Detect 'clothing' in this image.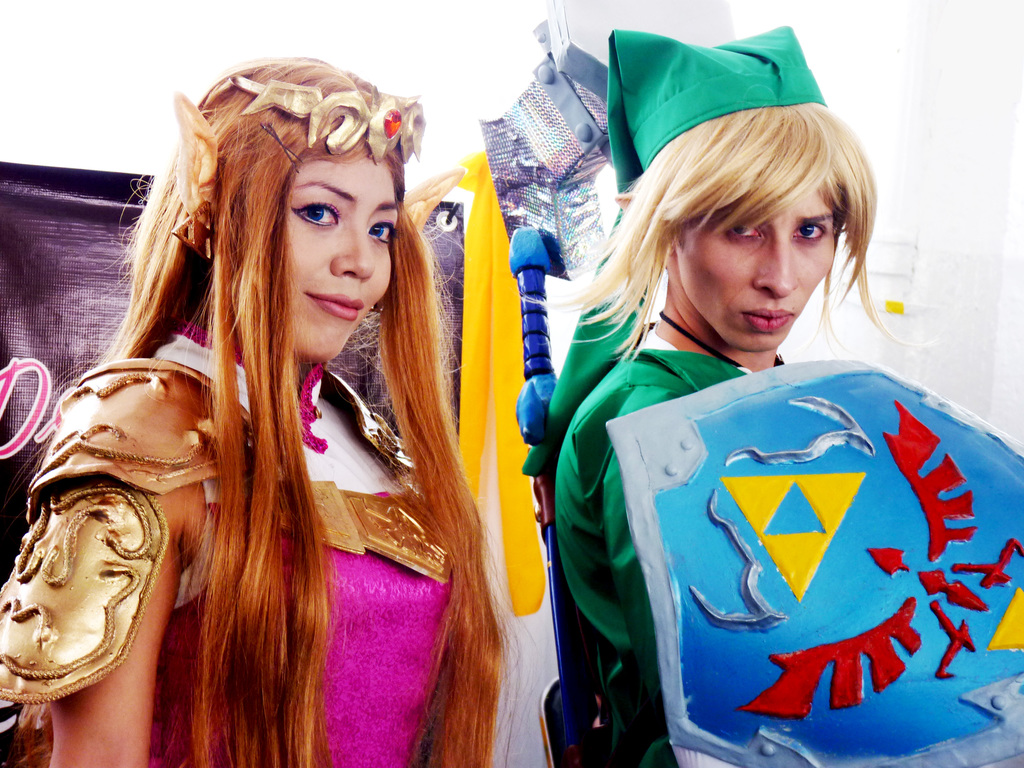
Detection: <bbox>554, 312, 1023, 767</bbox>.
